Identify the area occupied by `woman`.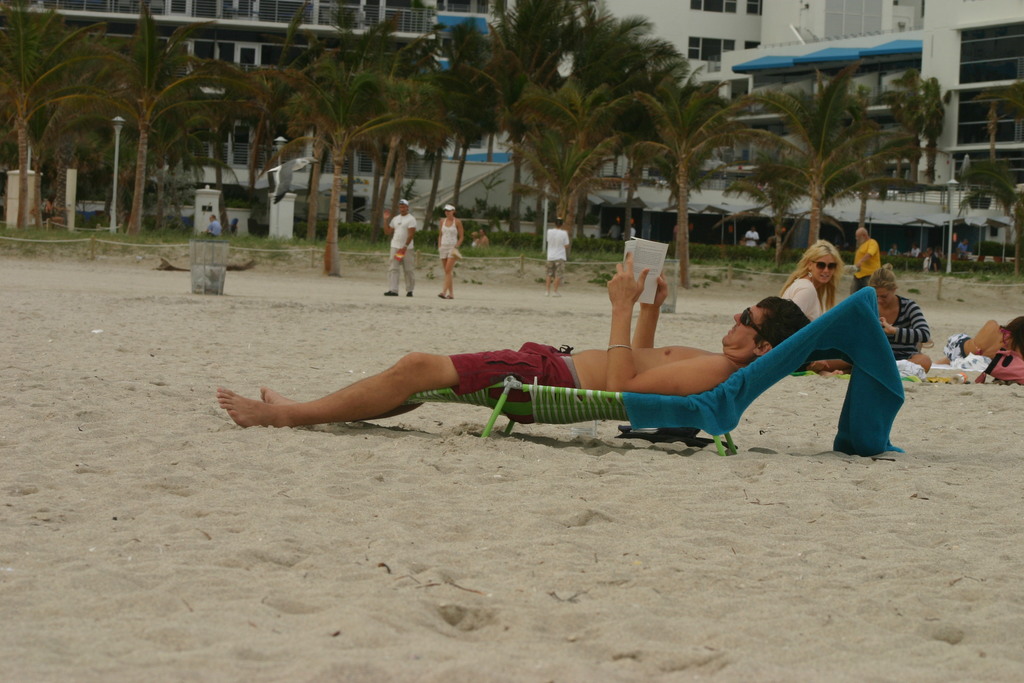
Area: BBox(934, 315, 1023, 361).
